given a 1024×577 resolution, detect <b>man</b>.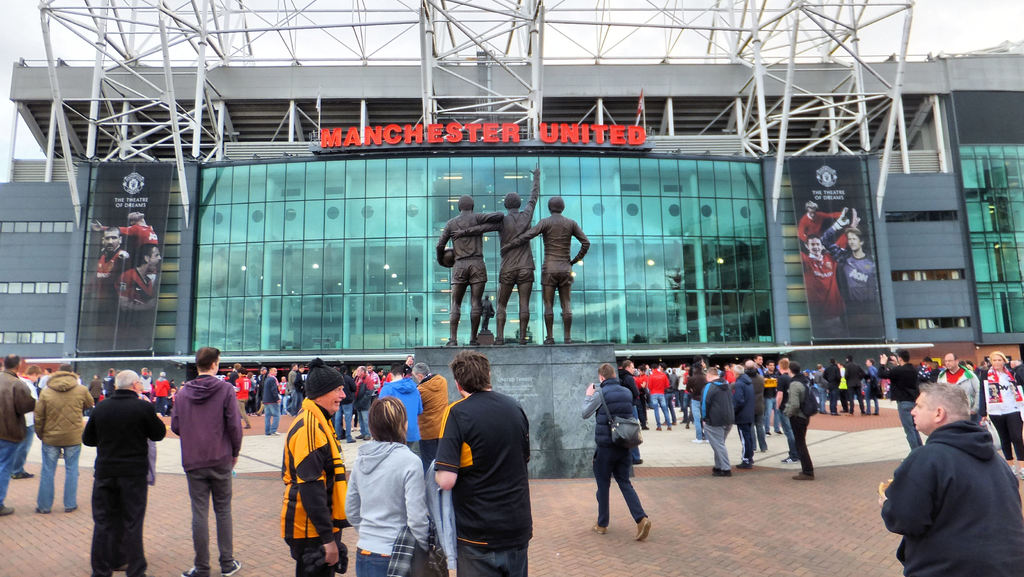
box(117, 245, 163, 313).
